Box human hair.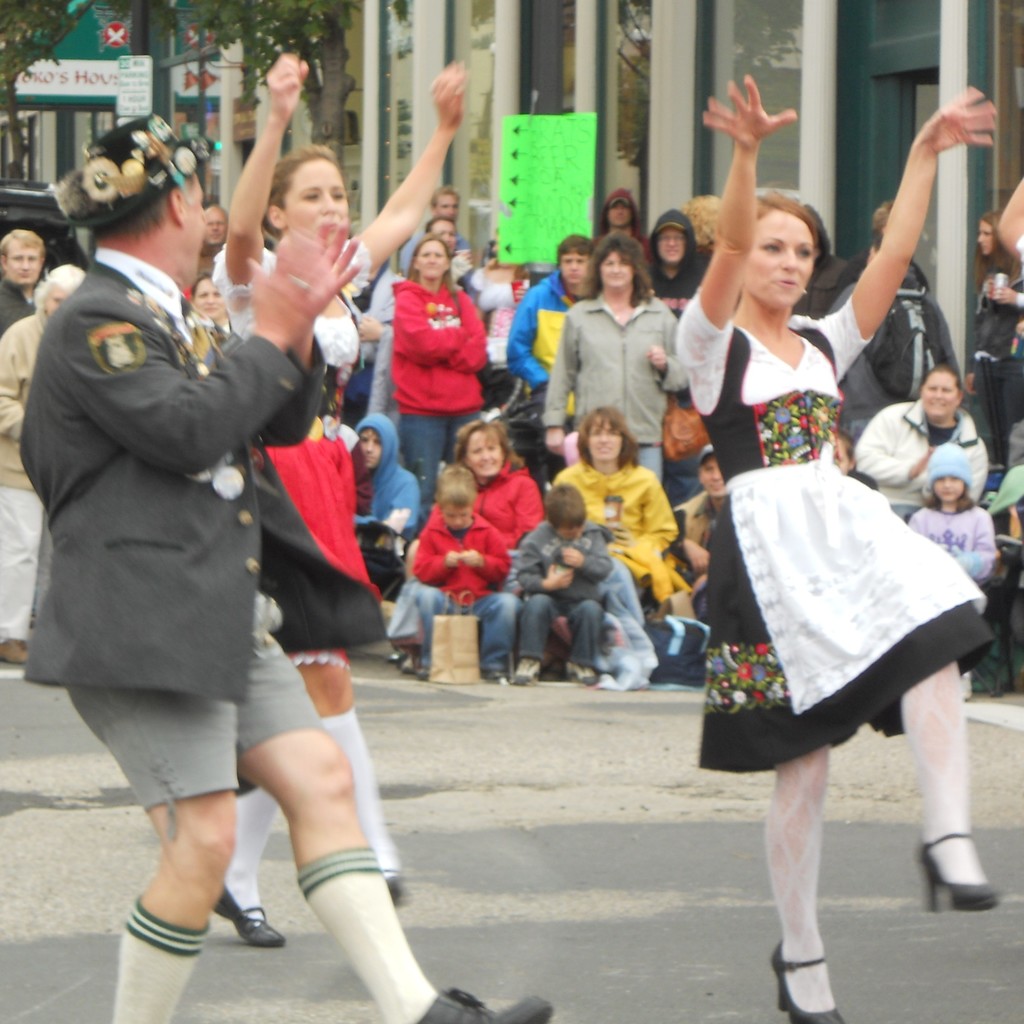
924,364,961,392.
